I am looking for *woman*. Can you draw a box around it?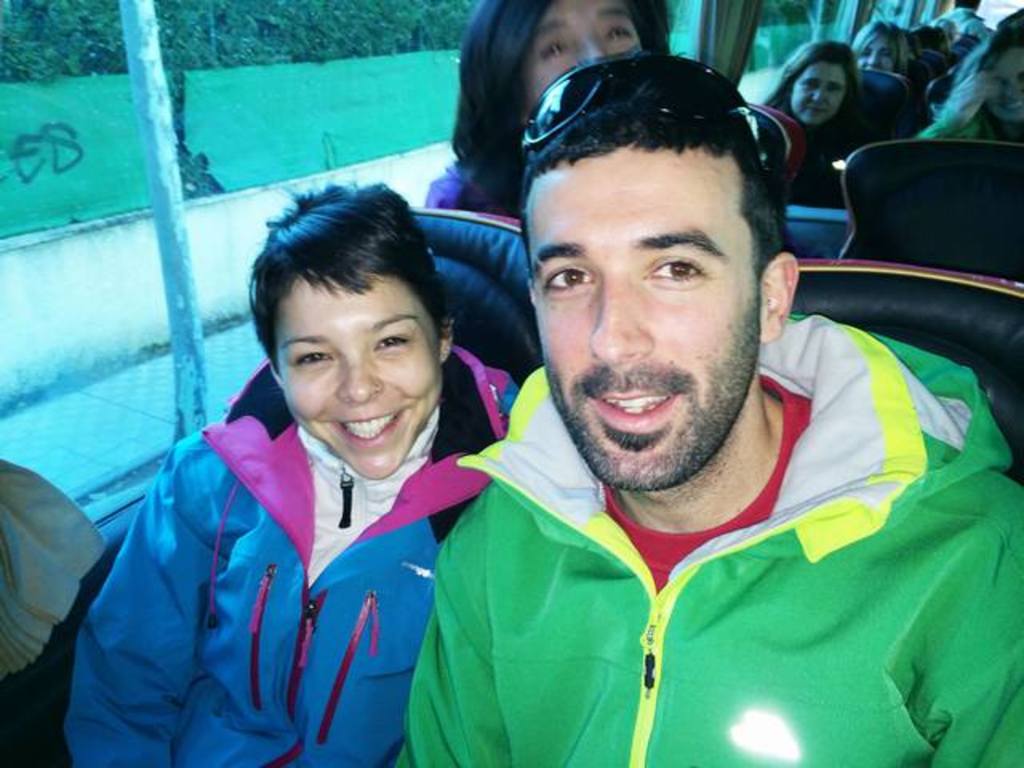
Sure, the bounding box is [427, 0, 661, 213].
